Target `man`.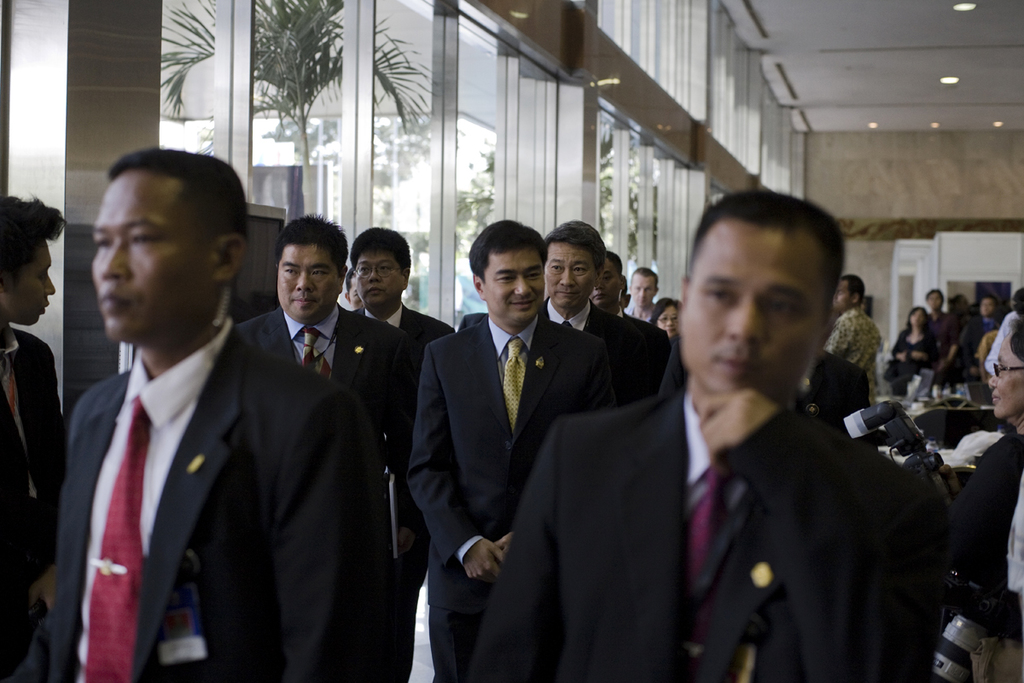
Target region: BBox(39, 143, 352, 682).
